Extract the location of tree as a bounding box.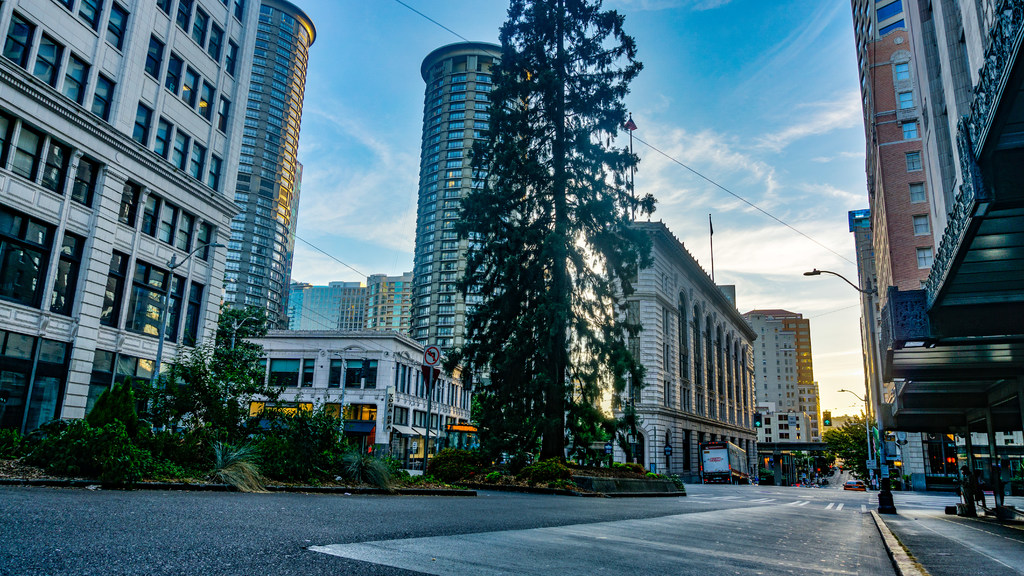
{"x1": 419, "y1": 48, "x2": 680, "y2": 479}.
